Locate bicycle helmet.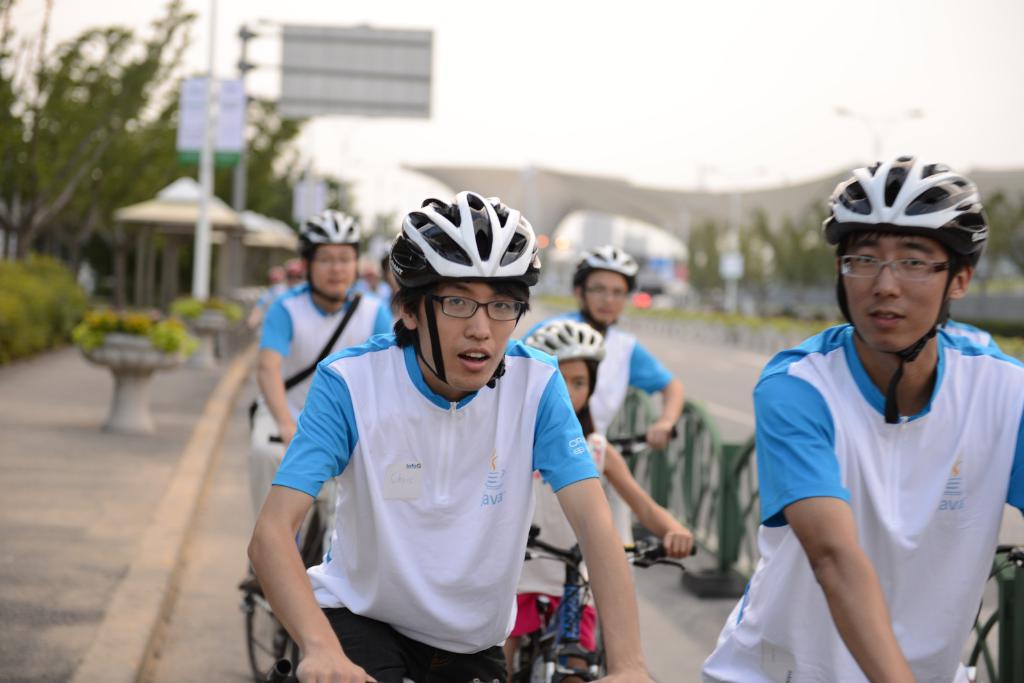
Bounding box: 819/154/993/421.
